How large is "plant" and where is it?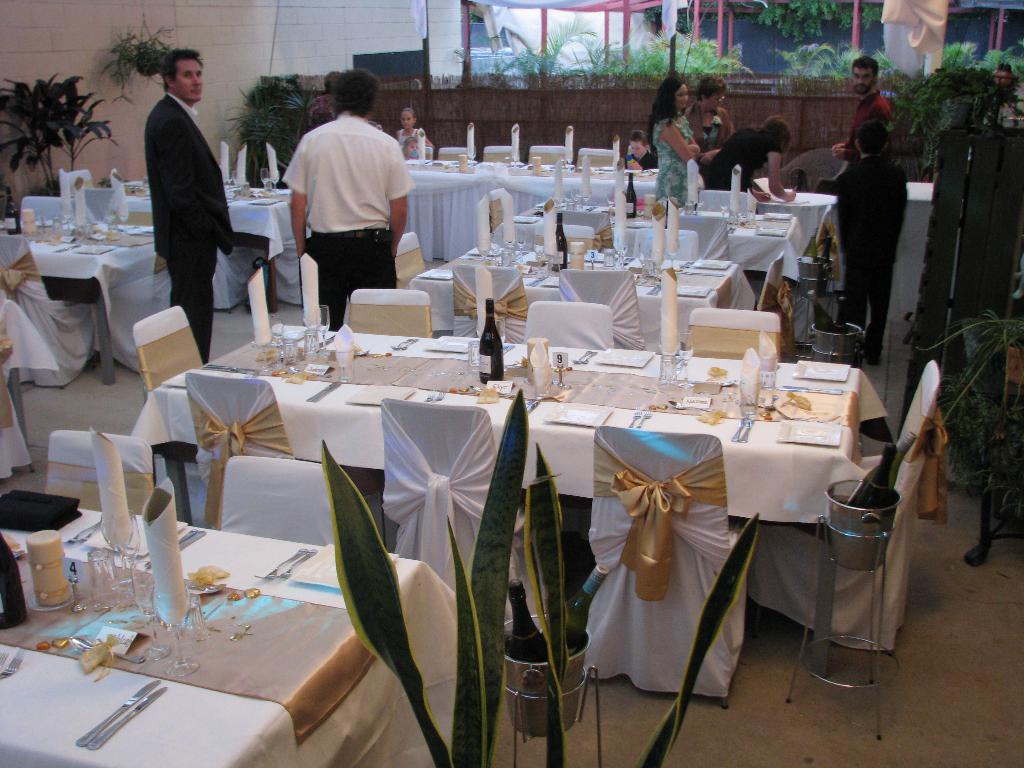
Bounding box: left=885, top=61, right=1002, bottom=186.
